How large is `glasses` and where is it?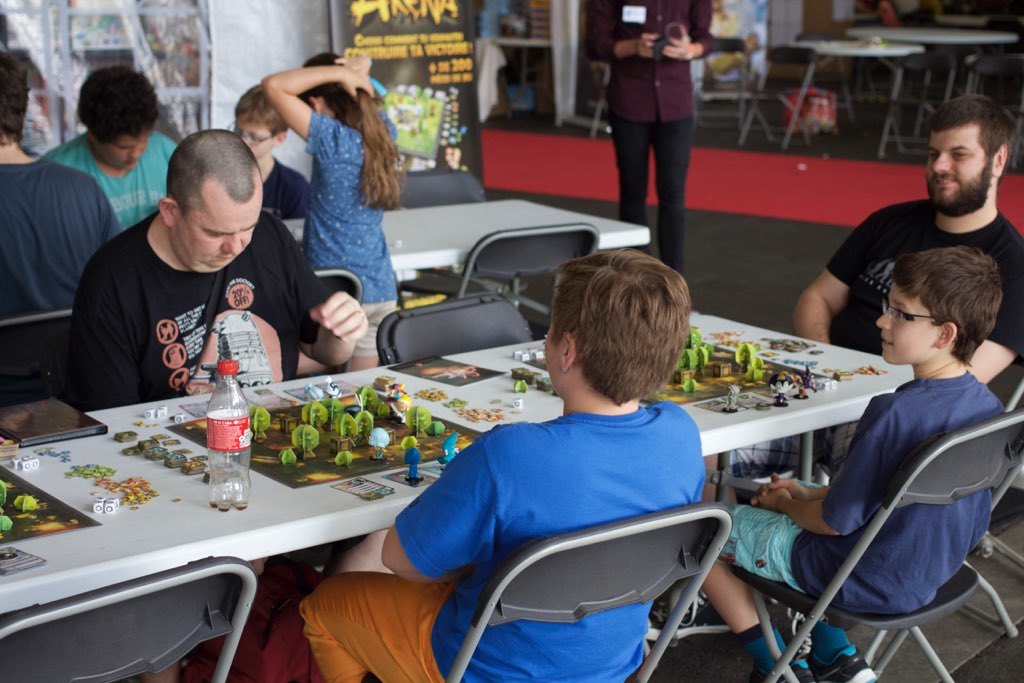
Bounding box: {"x1": 225, "y1": 121, "x2": 277, "y2": 145}.
